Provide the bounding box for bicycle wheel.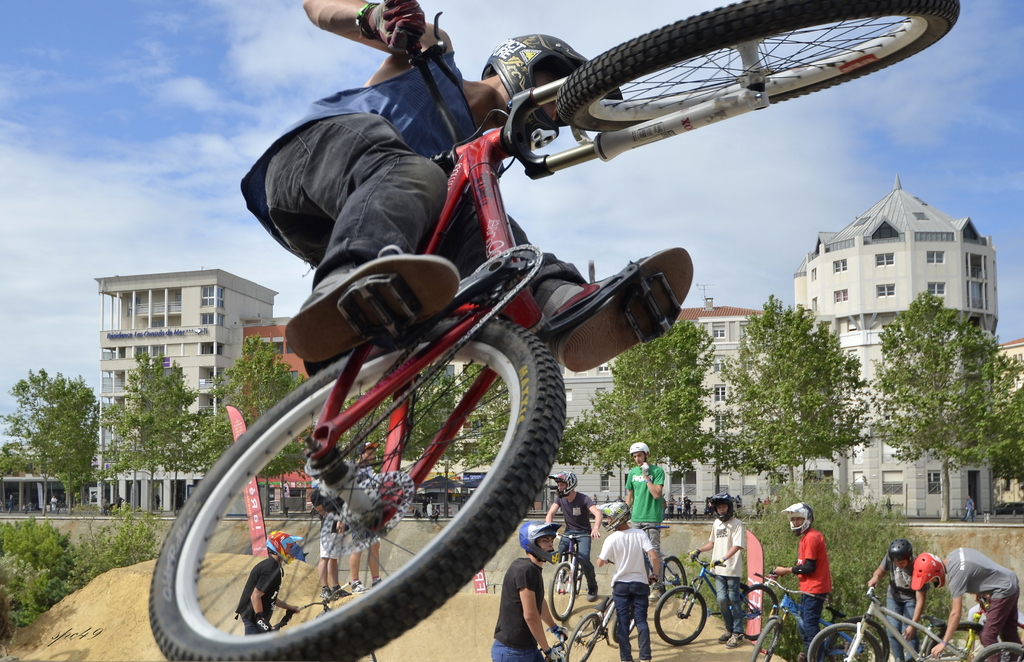
BBox(650, 556, 692, 602).
